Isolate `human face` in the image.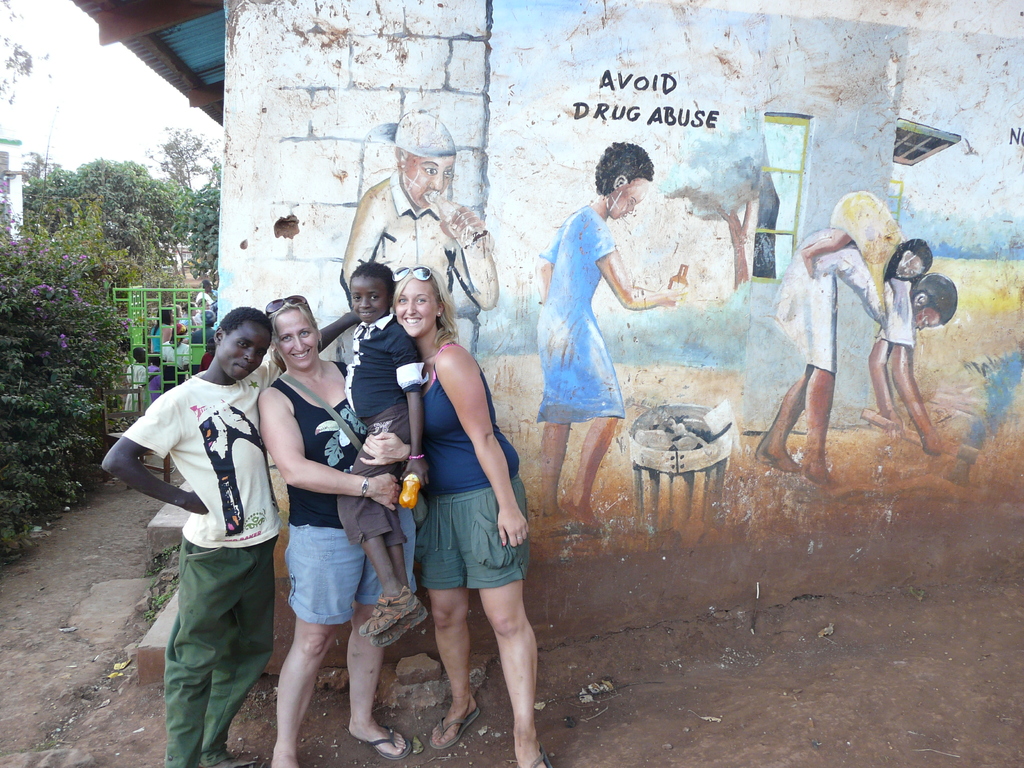
Isolated region: [220,326,269,372].
